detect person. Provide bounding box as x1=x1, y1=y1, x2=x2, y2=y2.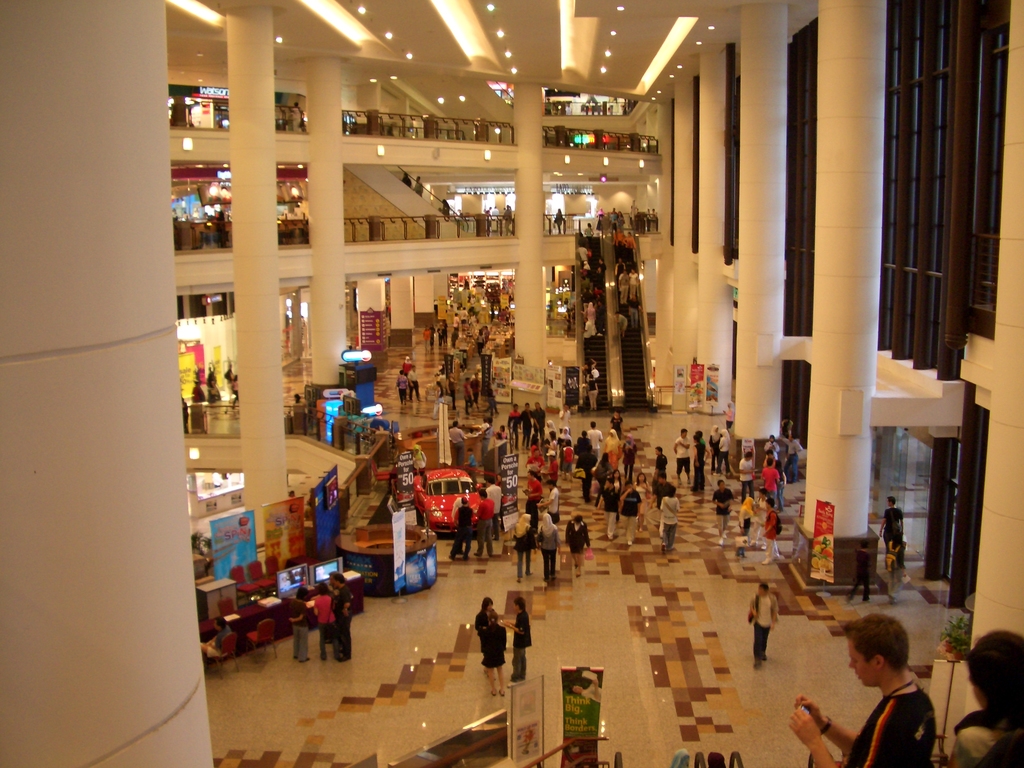
x1=707, y1=423, x2=723, y2=470.
